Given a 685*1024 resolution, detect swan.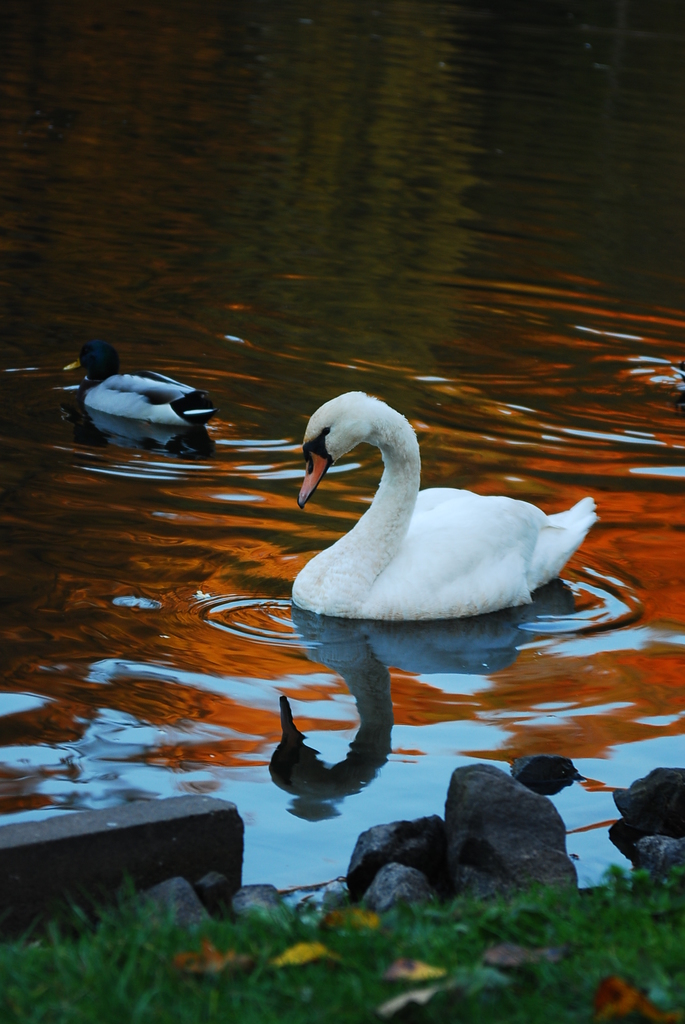
[x1=279, y1=383, x2=595, y2=616].
